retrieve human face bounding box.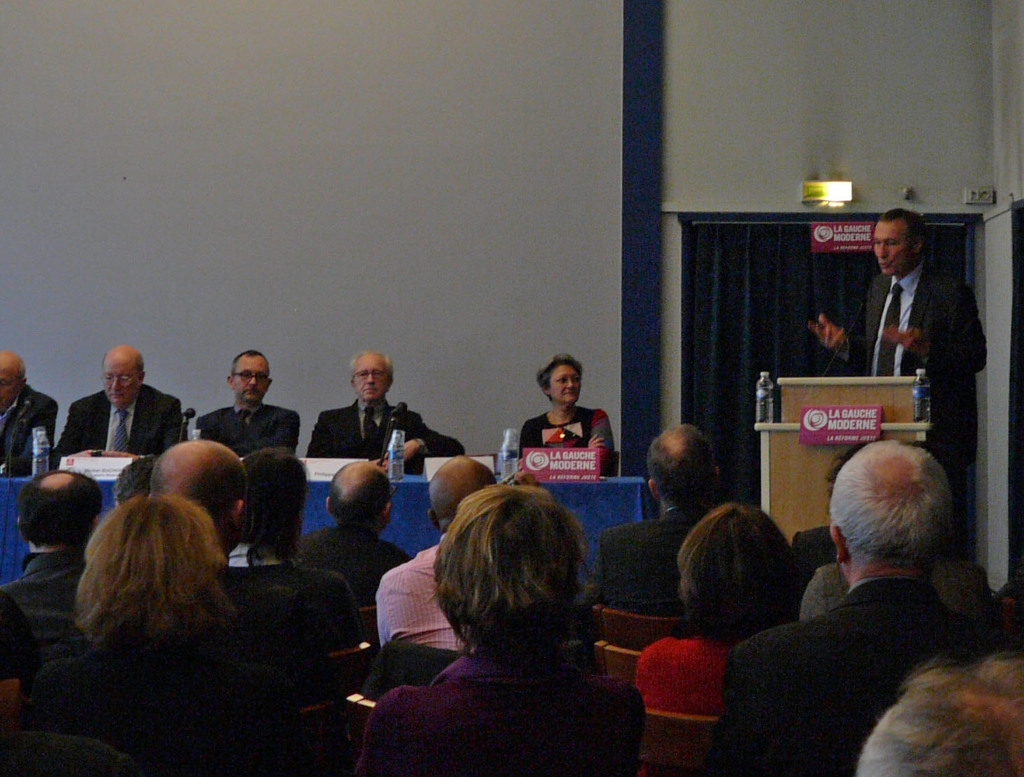
Bounding box: 871 219 908 281.
